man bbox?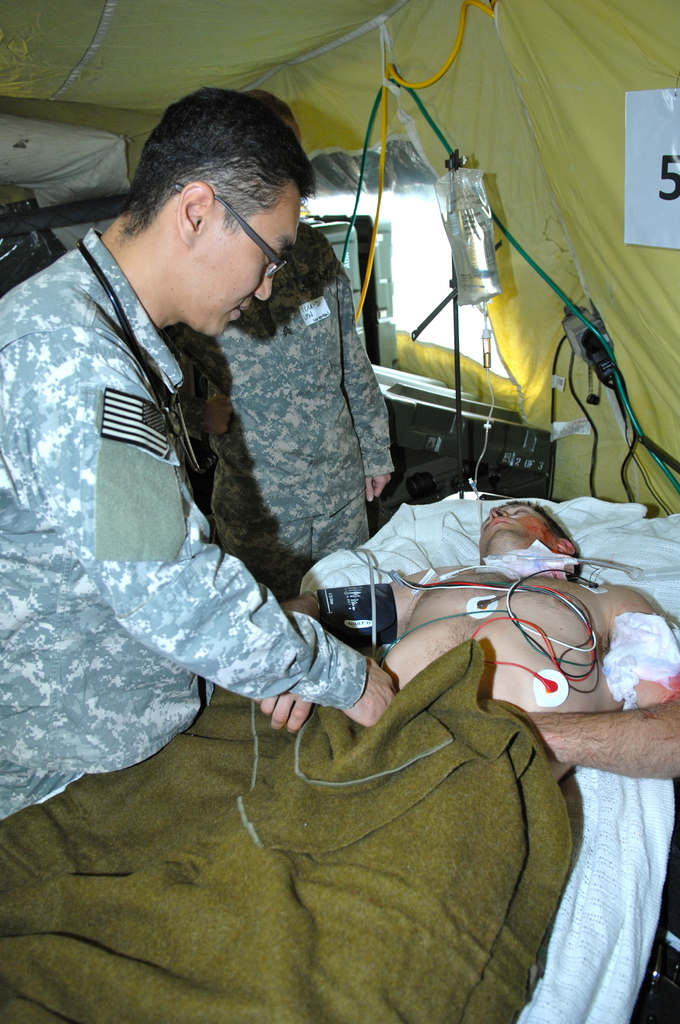
223:484:679:785
